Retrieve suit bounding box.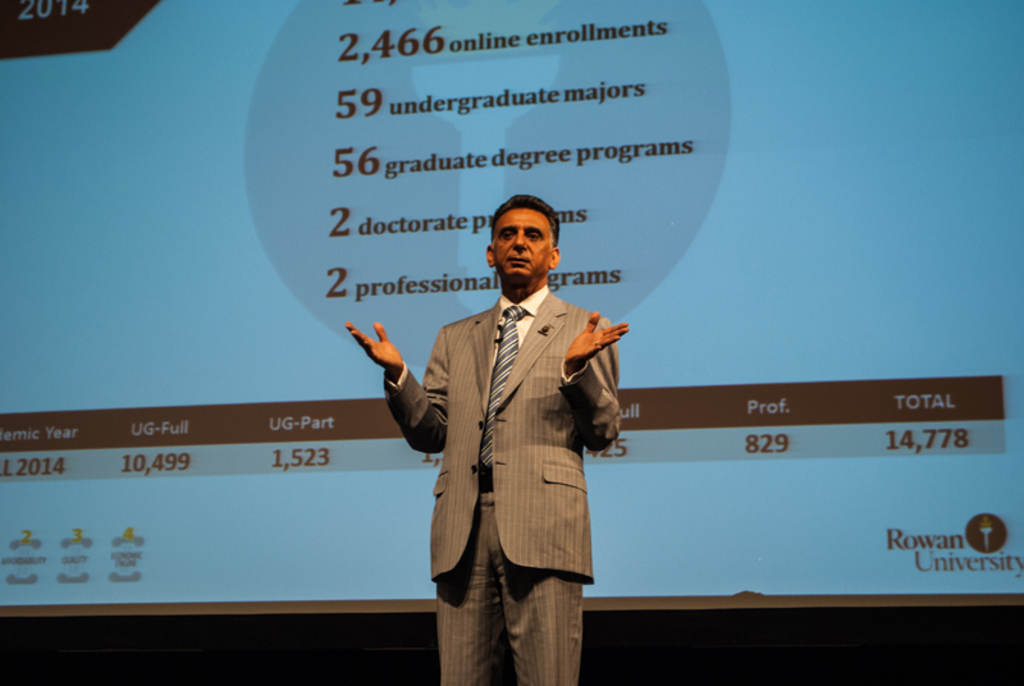
Bounding box: detection(352, 262, 636, 628).
